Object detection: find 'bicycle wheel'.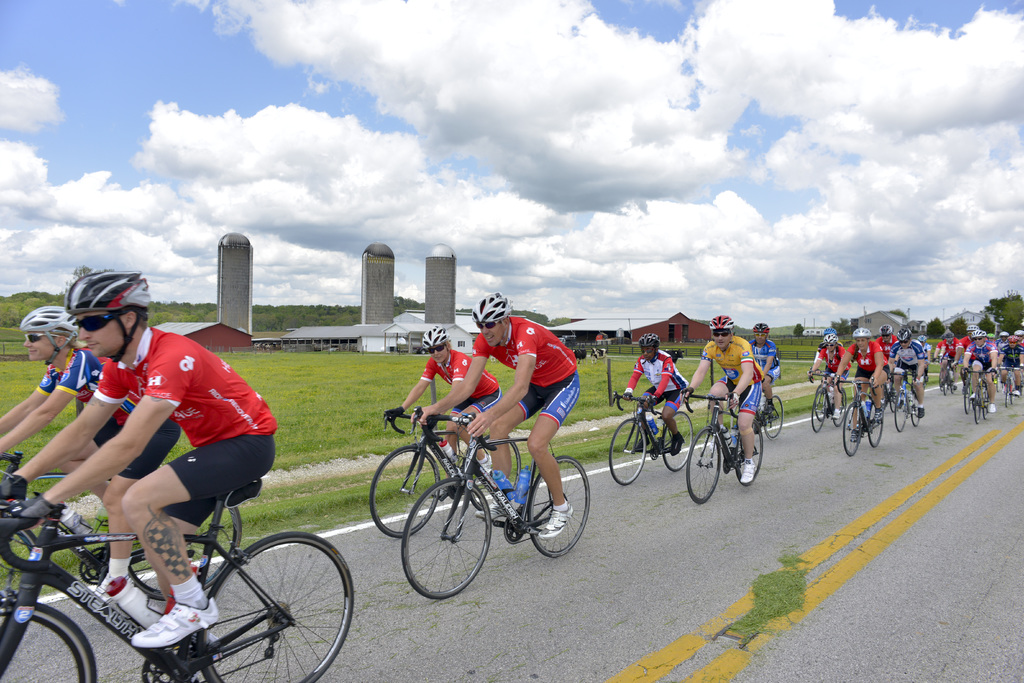
762/391/785/437.
